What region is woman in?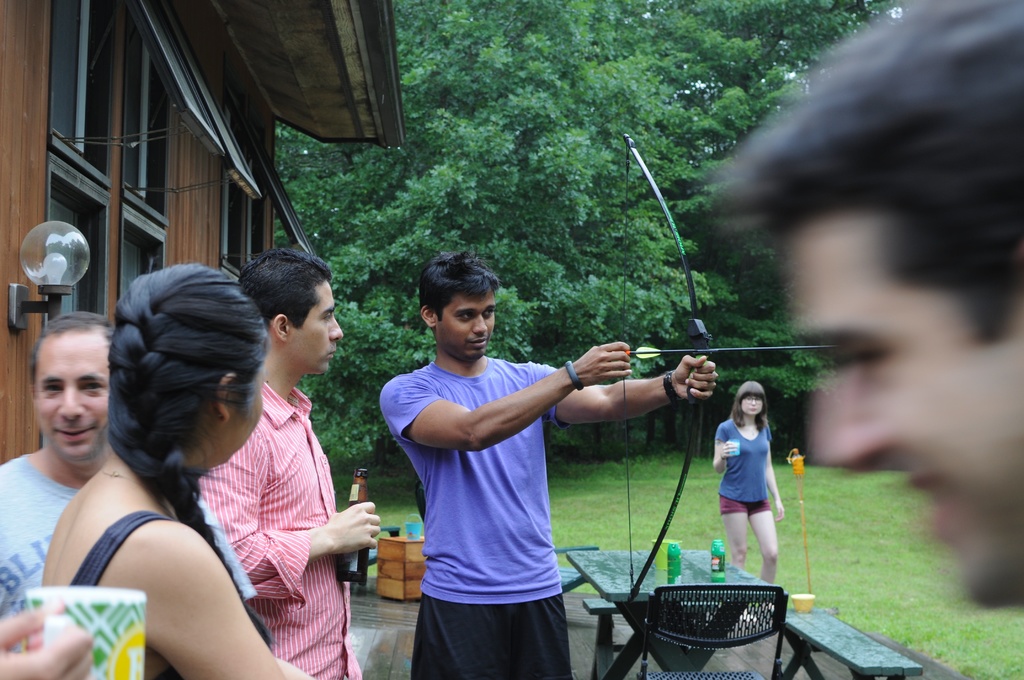
(left=47, top=232, right=303, bottom=676).
